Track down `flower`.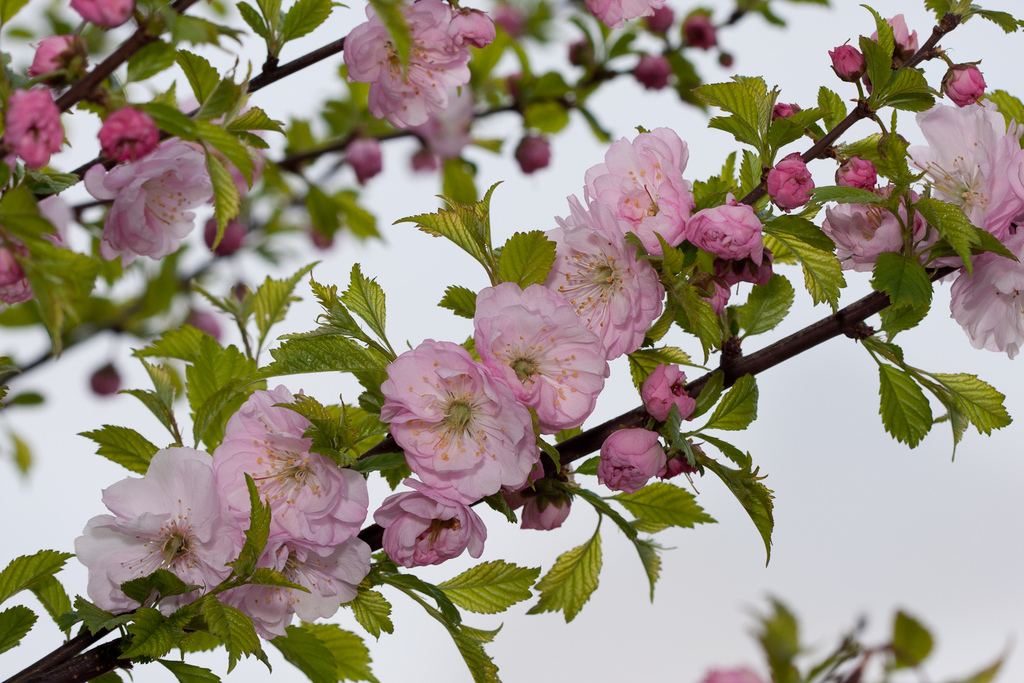
Tracked to <region>687, 193, 765, 268</region>.
